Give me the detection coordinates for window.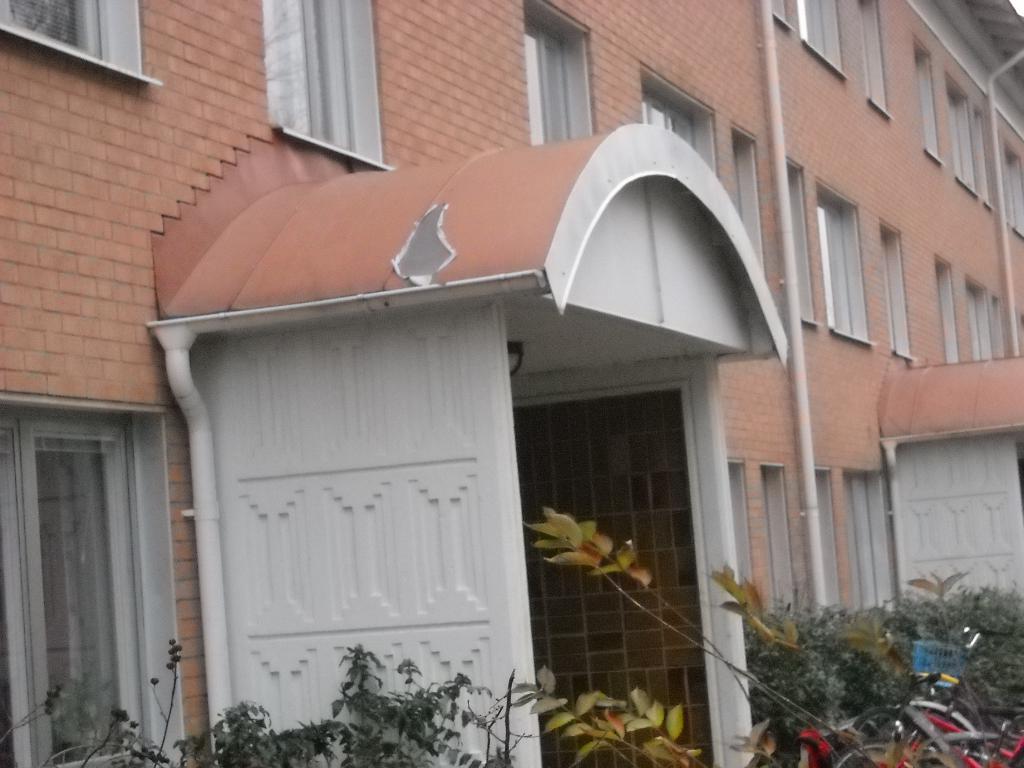
select_region(0, 1, 166, 87).
